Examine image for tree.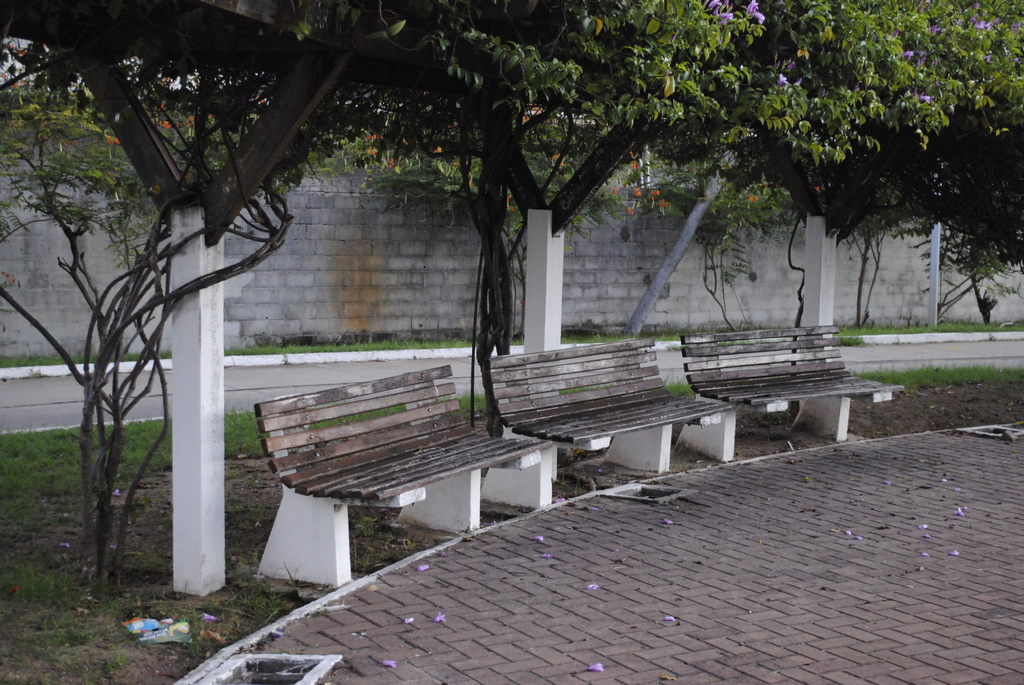
Examination result: select_region(328, 0, 760, 429).
